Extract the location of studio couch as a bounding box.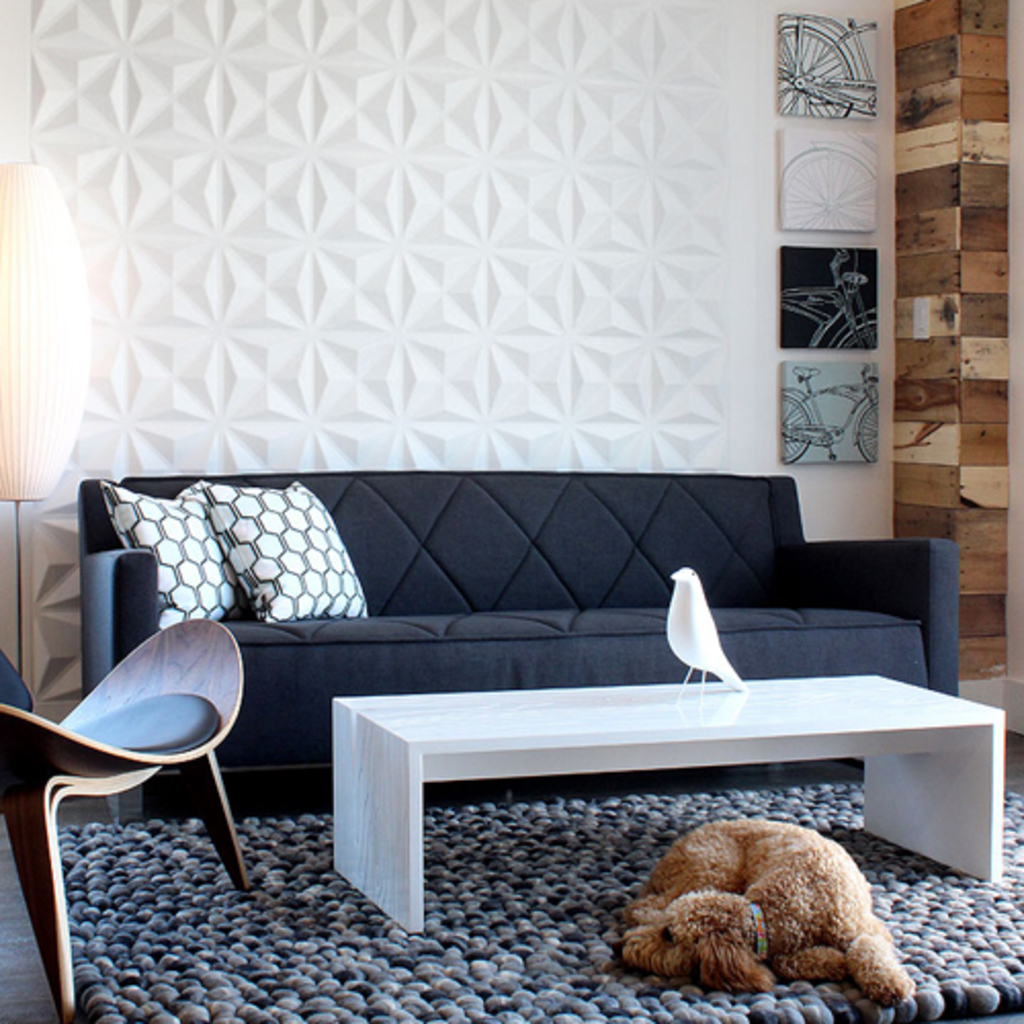
<box>80,467,967,823</box>.
